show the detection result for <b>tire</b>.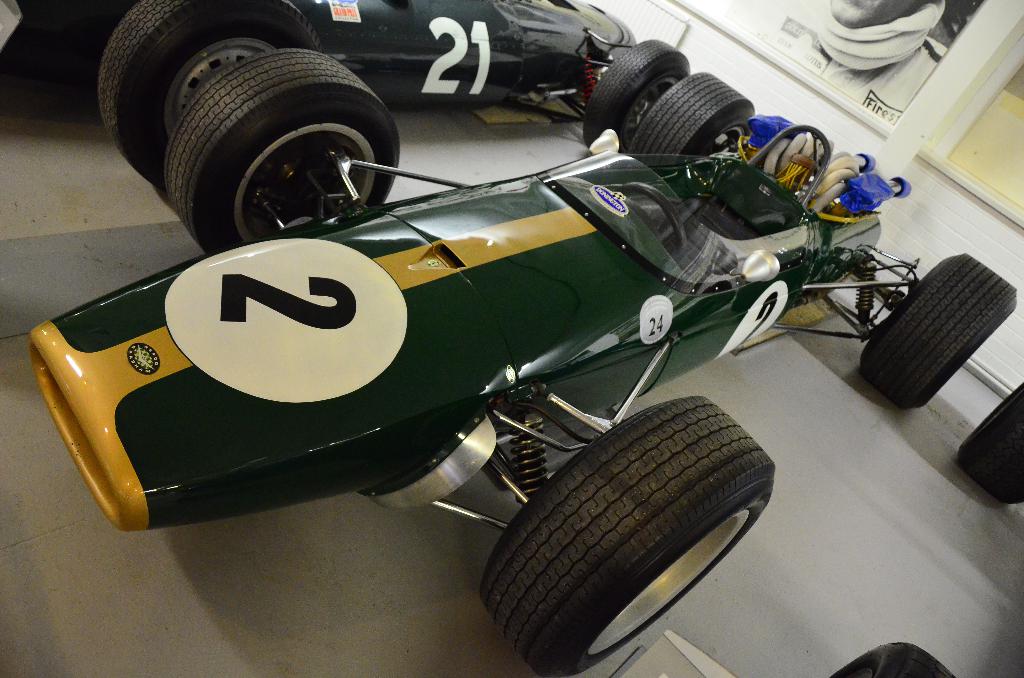
bbox(830, 640, 956, 677).
